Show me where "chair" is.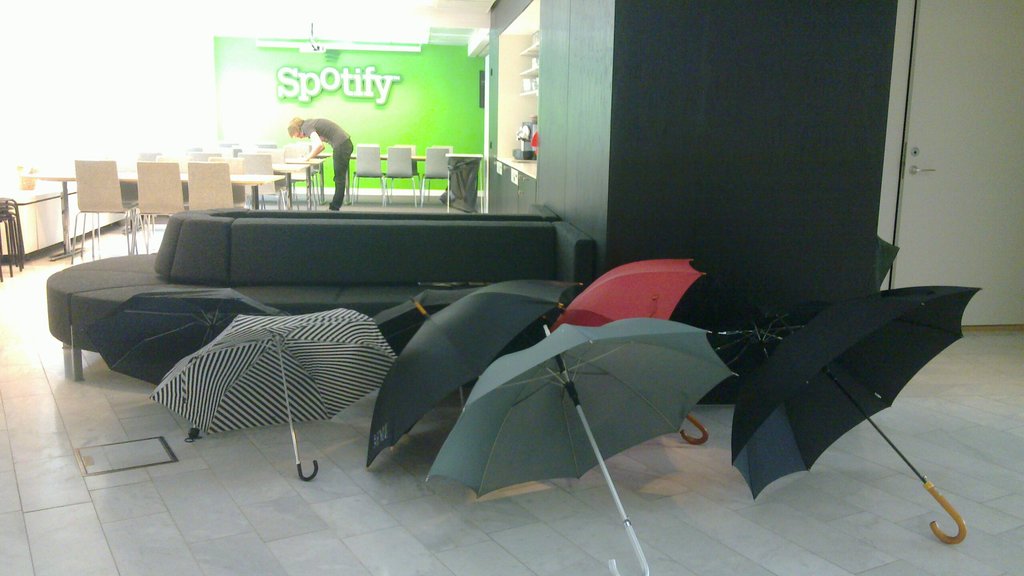
"chair" is at locate(417, 146, 452, 208).
